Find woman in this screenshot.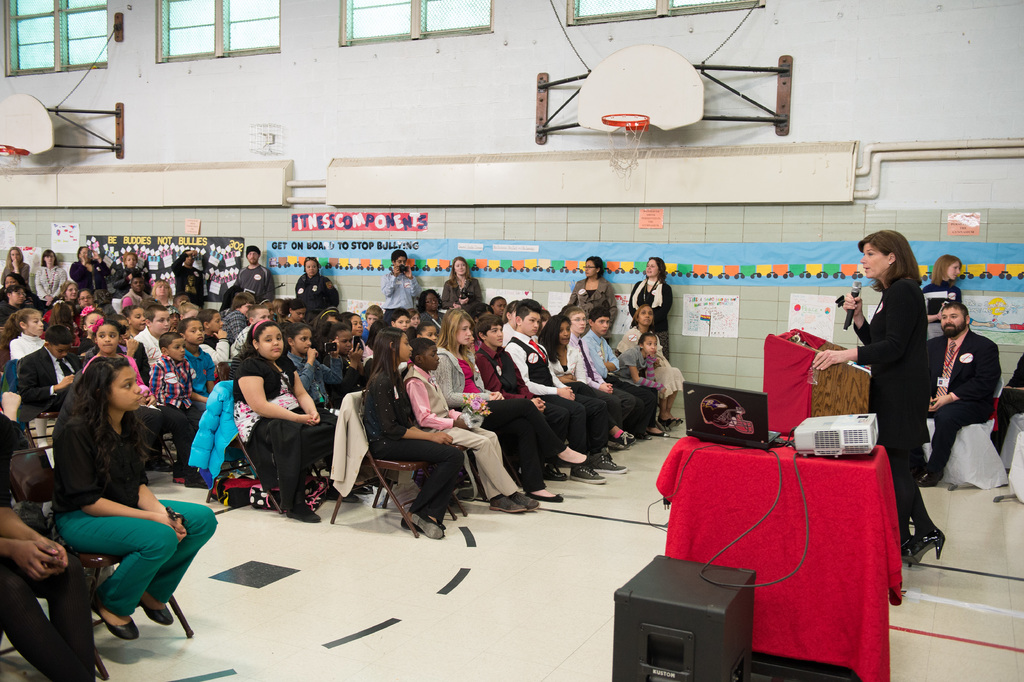
The bounding box for woman is <region>414, 288, 450, 332</region>.
